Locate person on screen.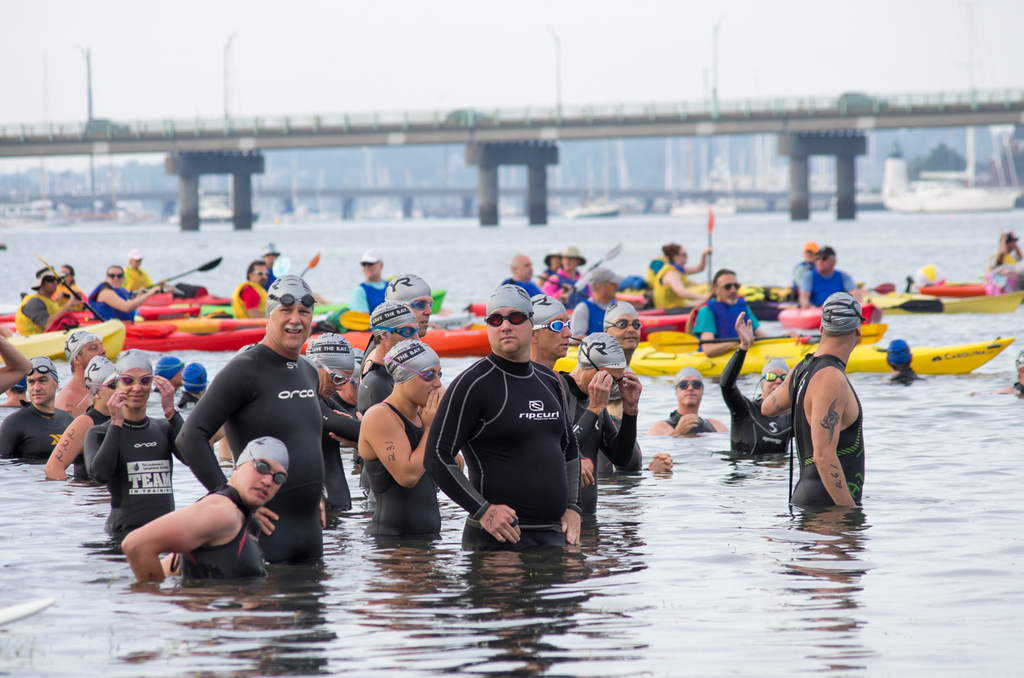
On screen at {"left": 656, "top": 238, "right": 714, "bottom": 309}.
